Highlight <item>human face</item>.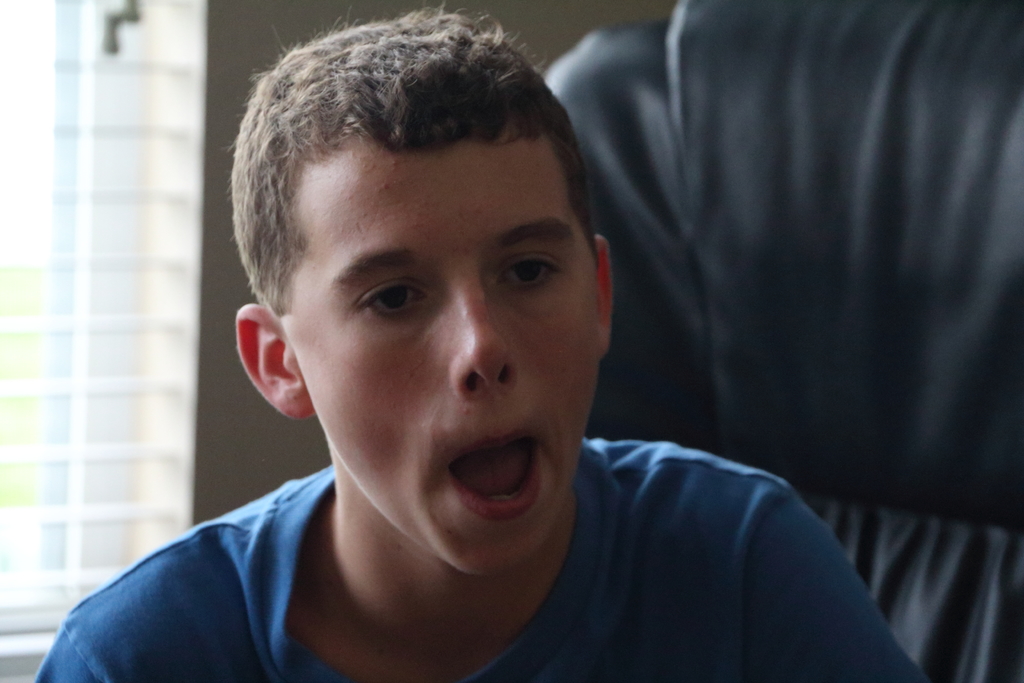
Highlighted region: box(279, 144, 598, 572).
